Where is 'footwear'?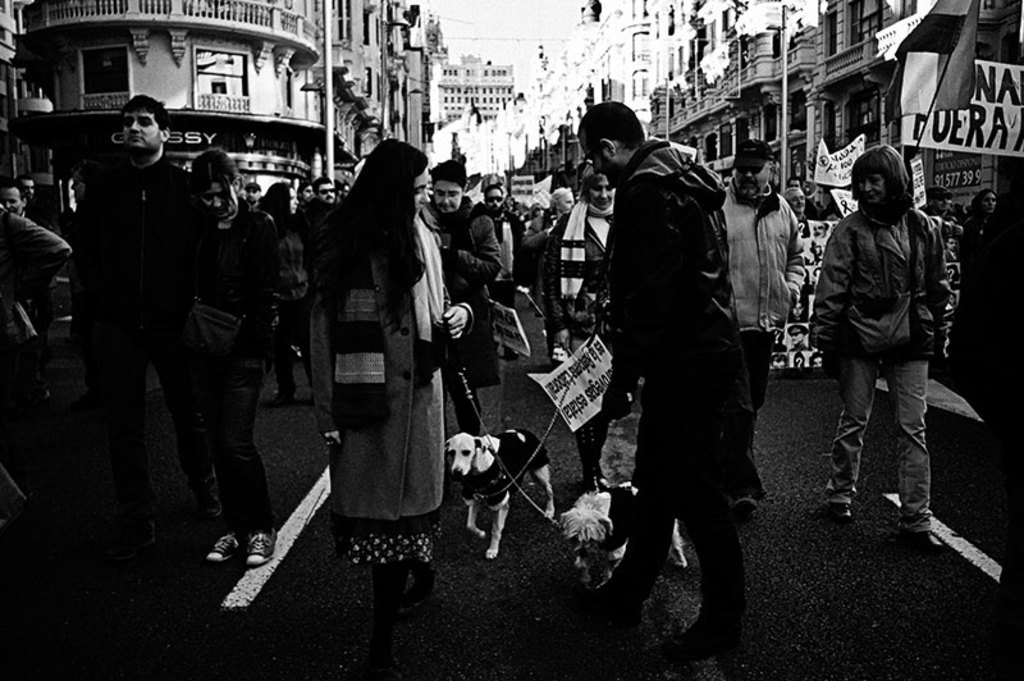
[left=730, top=494, right=758, bottom=527].
